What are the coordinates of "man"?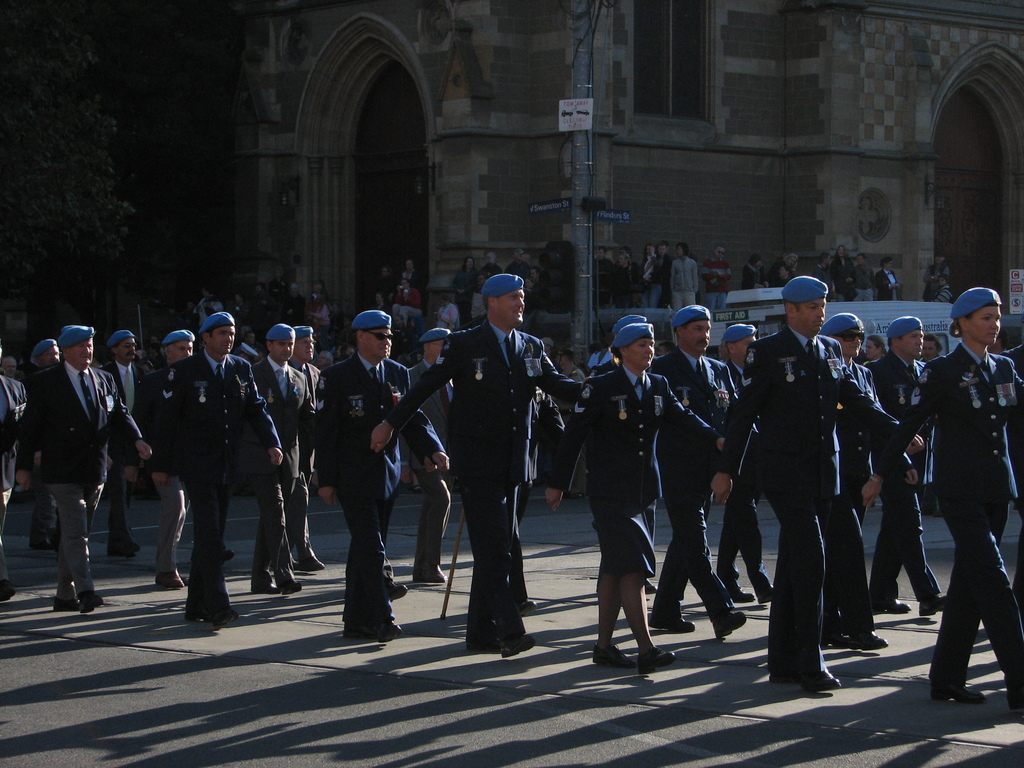
select_region(700, 244, 732, 303).
